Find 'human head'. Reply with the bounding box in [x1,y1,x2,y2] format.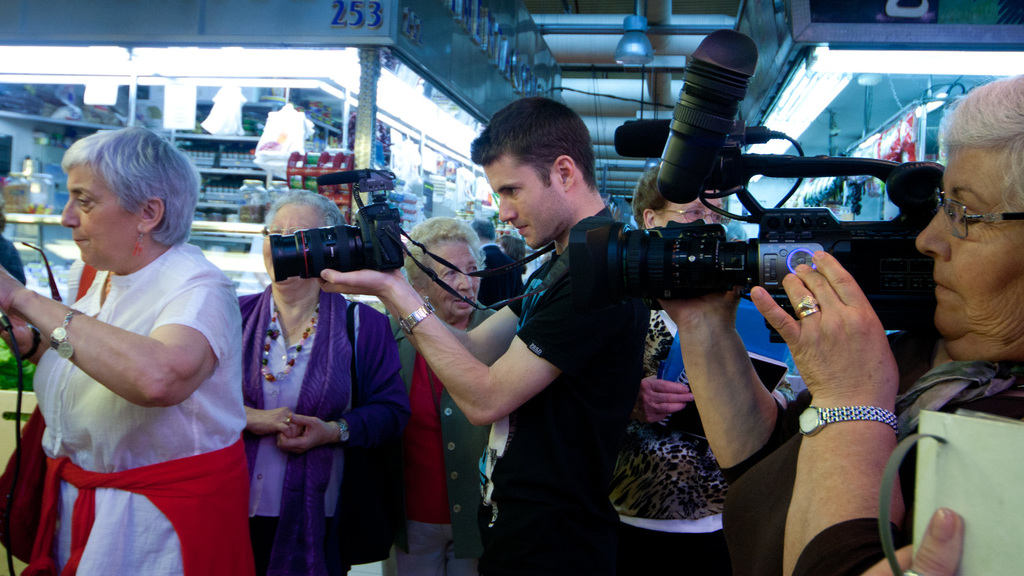
[471,99,598,247].
